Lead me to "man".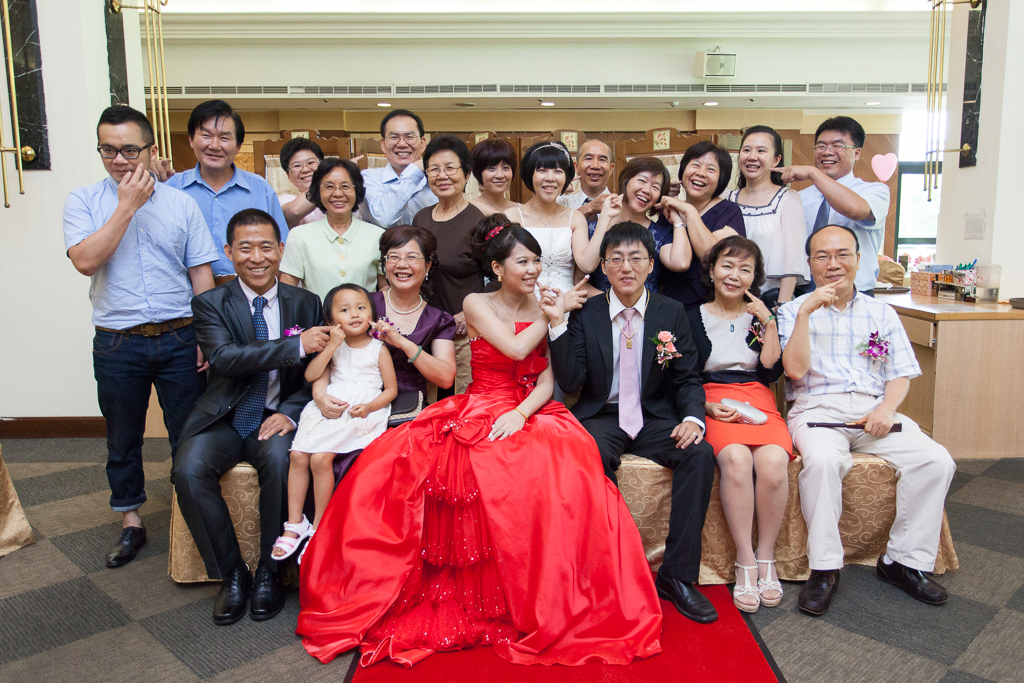
Lead to (x1=155, y1=96, x2=288, y2=284).
